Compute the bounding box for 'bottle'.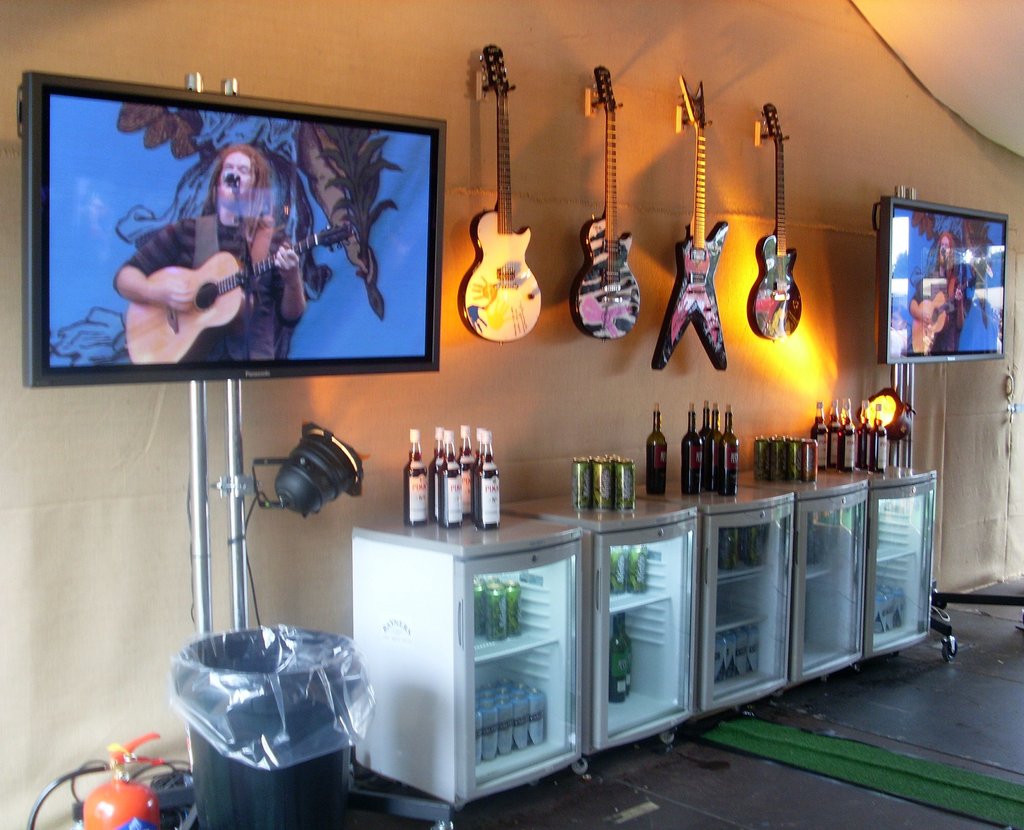
box(824, 396, 844, 465).
